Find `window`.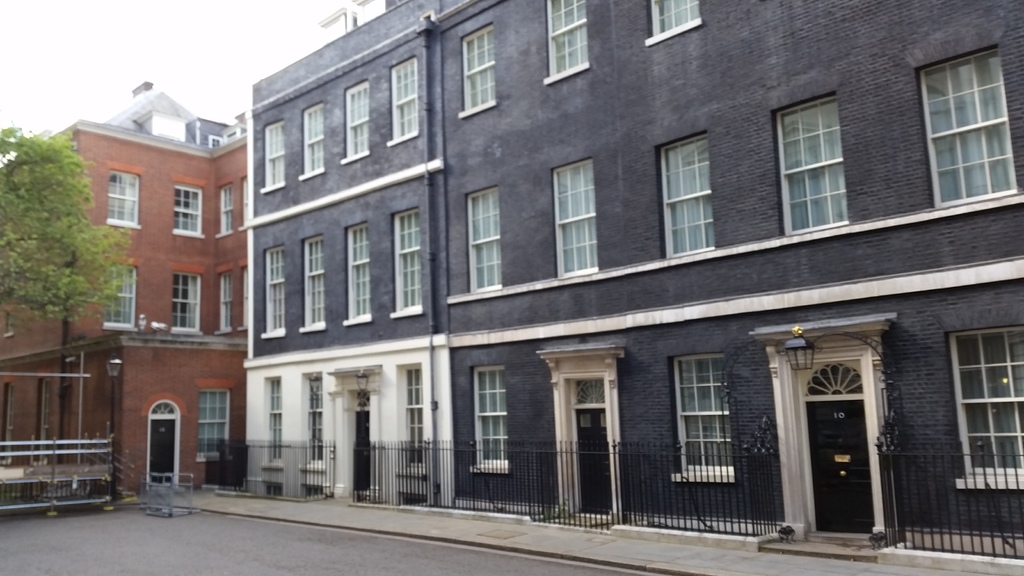
<box>106,157,140,222</box>.
